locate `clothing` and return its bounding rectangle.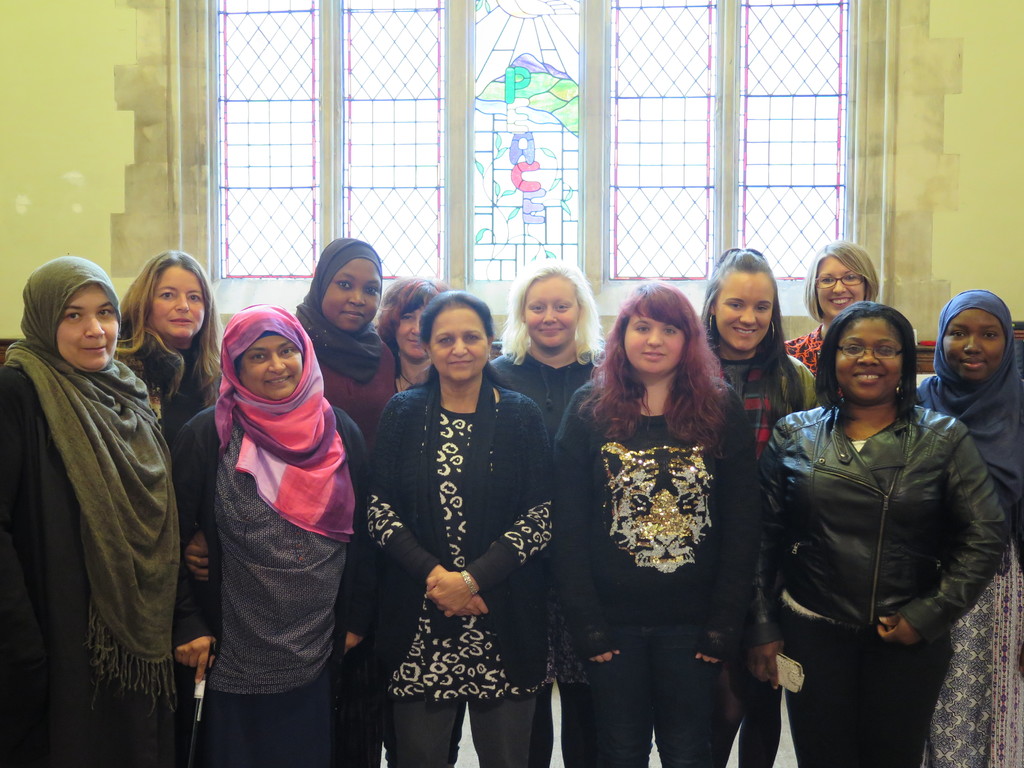
BBox(115, 351, 223, 443).
